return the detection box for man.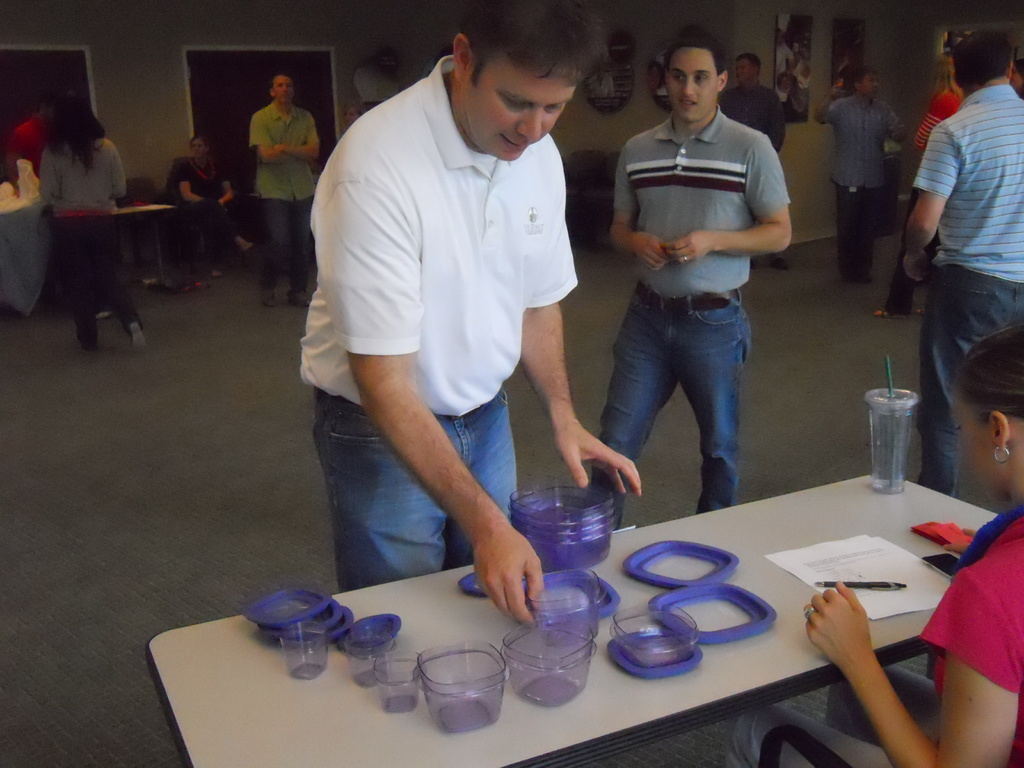
crop(4, 95, 59, 190).
